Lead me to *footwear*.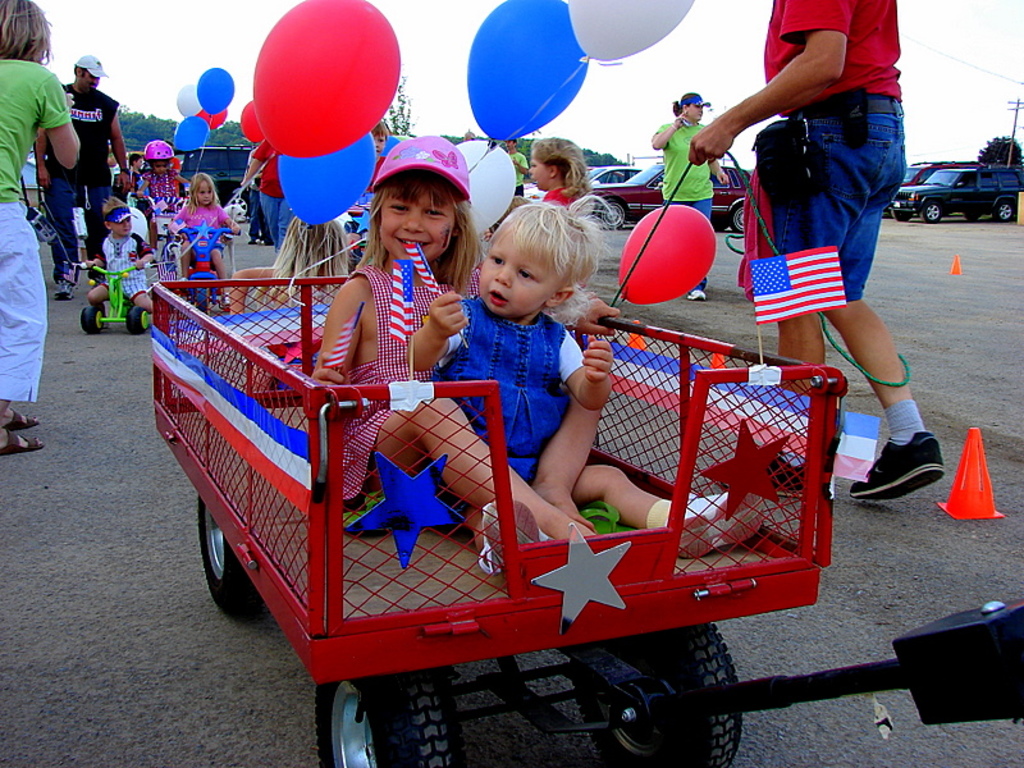
Lead to bbox=(484, 500, 548, 577).
